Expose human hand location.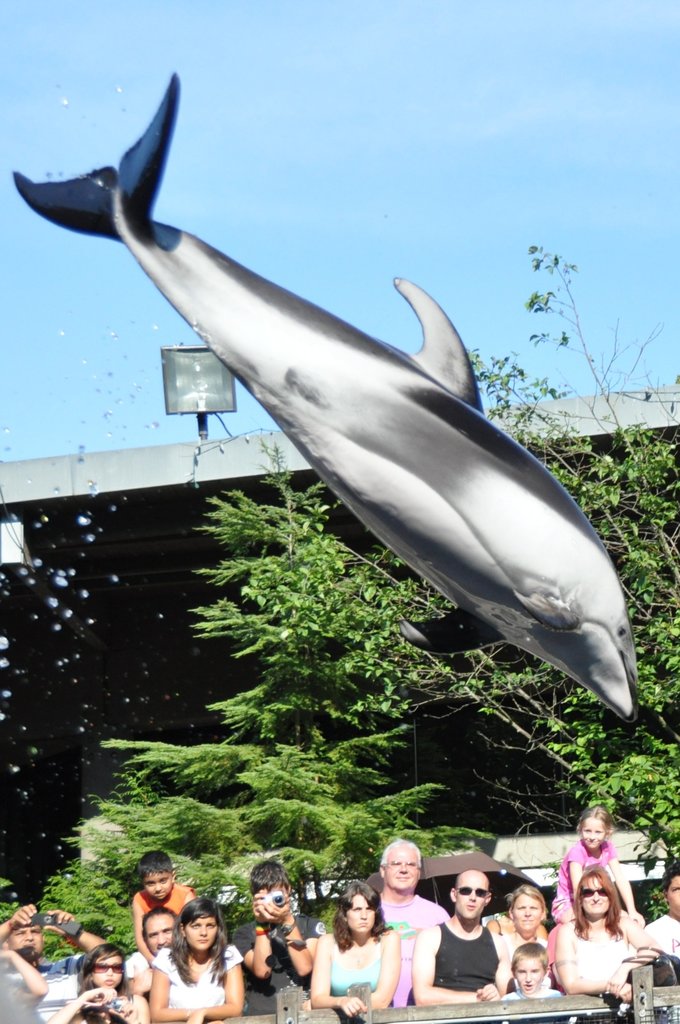
Exposed at l=44, t=911, r=74, b=939.
